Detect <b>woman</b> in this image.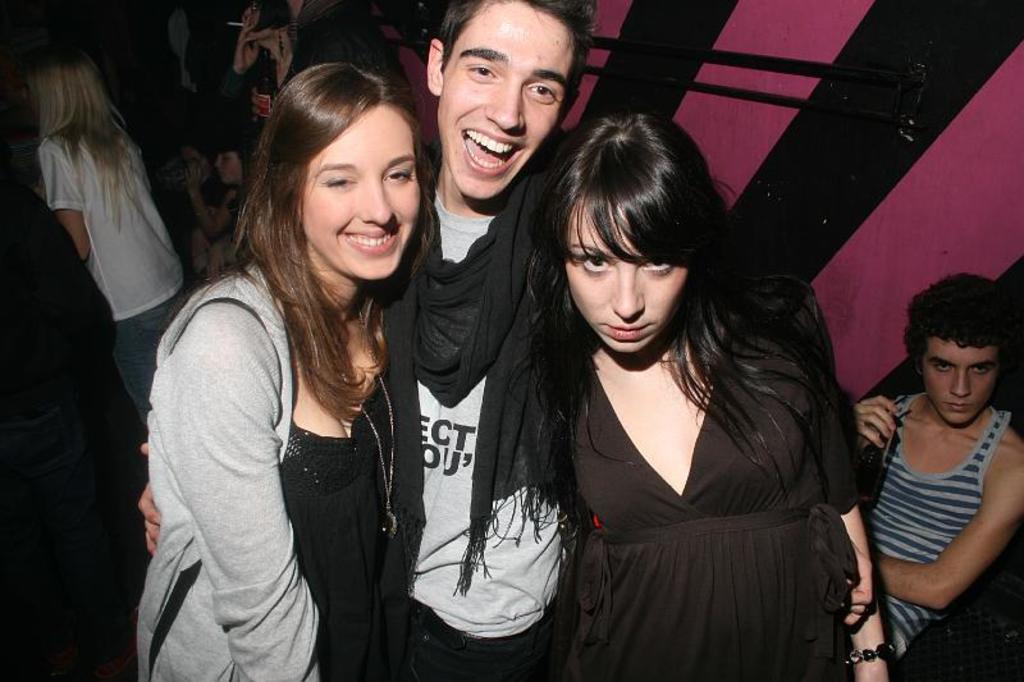
Detection: <bbox>233, 0, 297, 151</bbox>.
